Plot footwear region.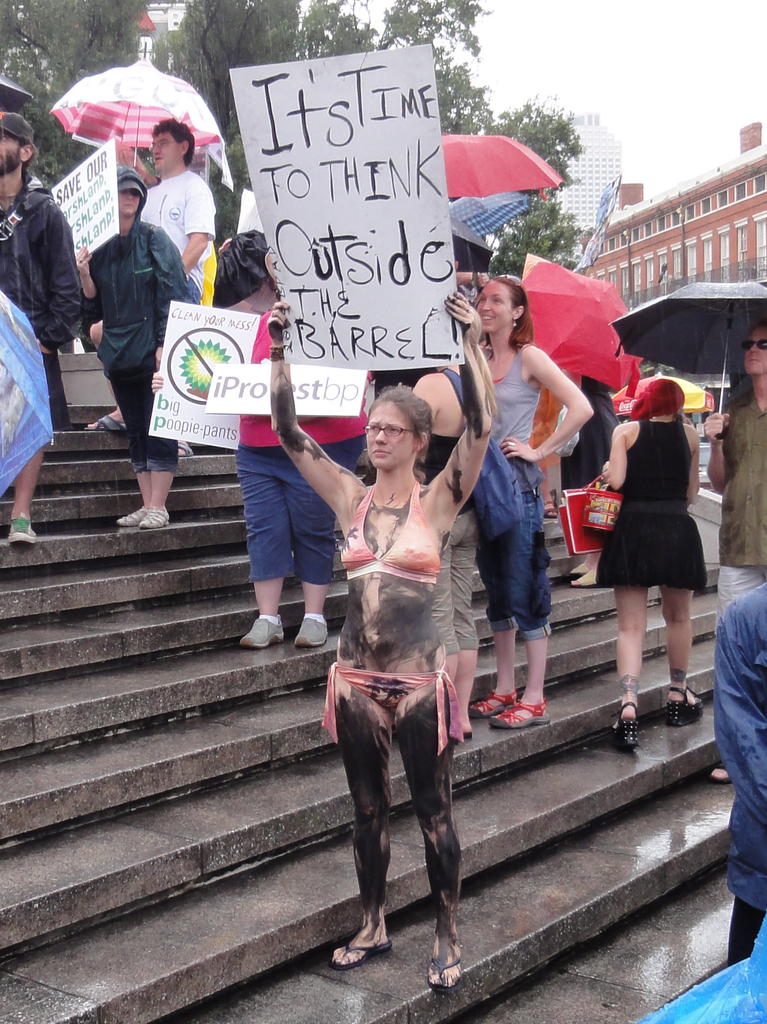
Plotted at l=330, t=937, r=399, b=968.
